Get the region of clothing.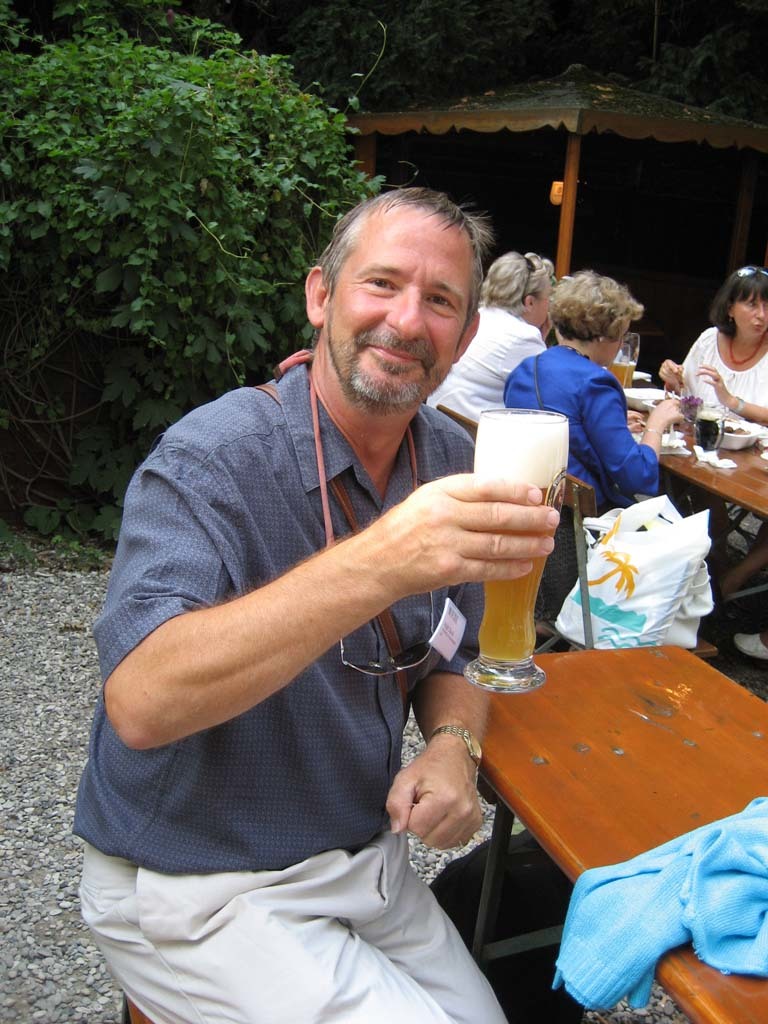
98/276/593/982.
